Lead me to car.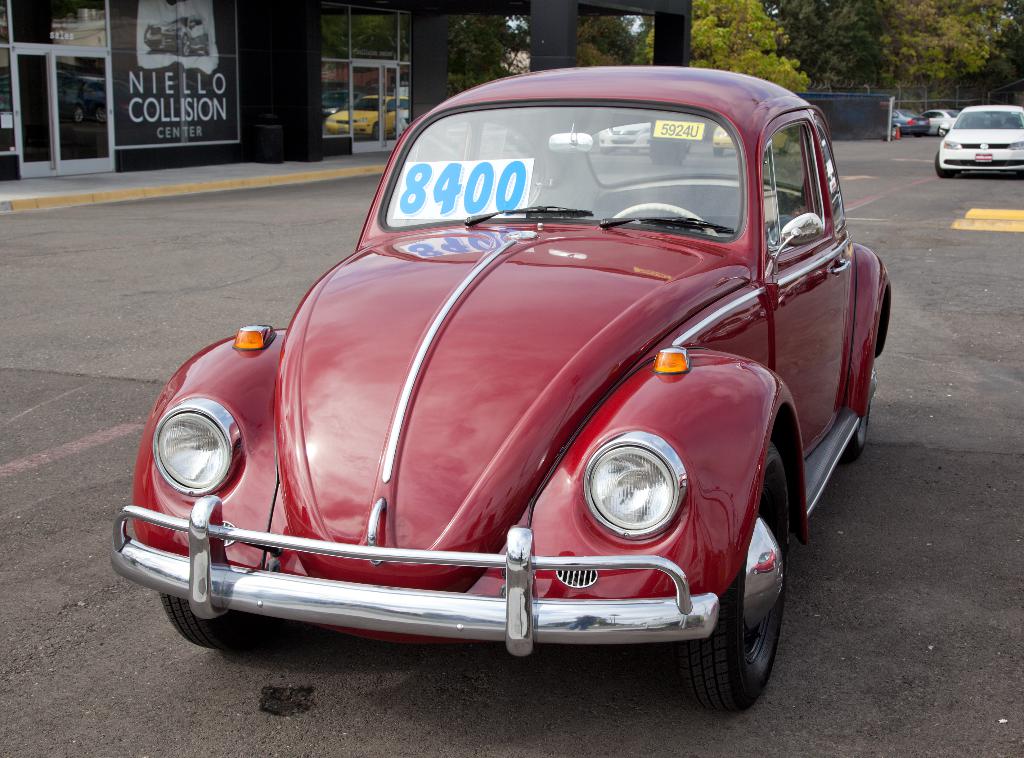
Lead to {"x1": 934, "y1": 102, "x2": 1023, "y2": 175}.
